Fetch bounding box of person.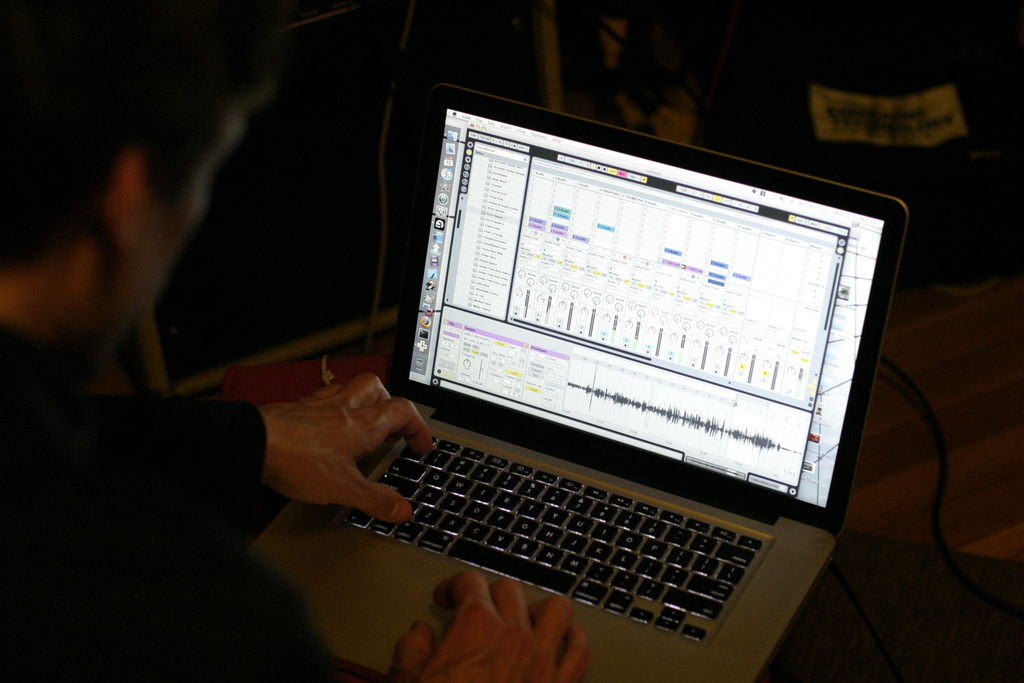
Bbox: x1=0 y1=0 x2=589 y2=682.
